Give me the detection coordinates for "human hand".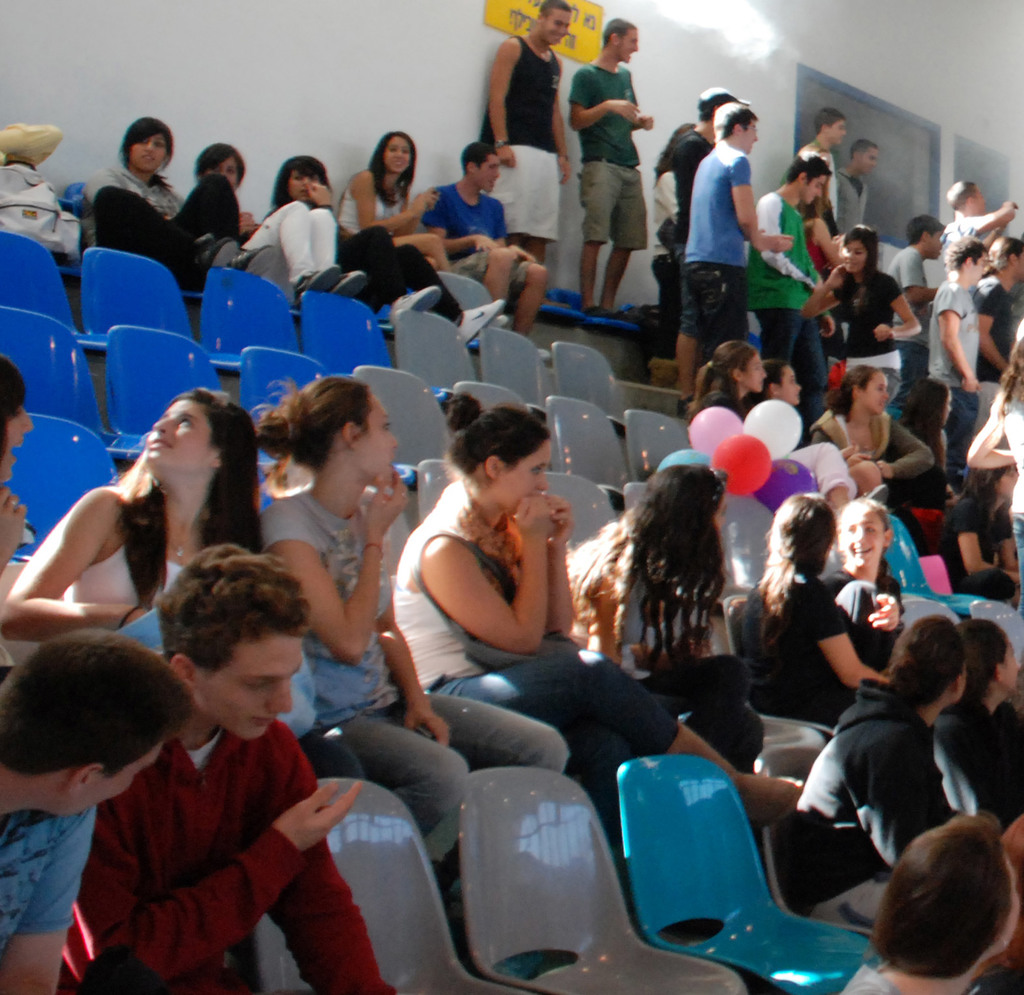
box=[239, 212, 256, 238].
